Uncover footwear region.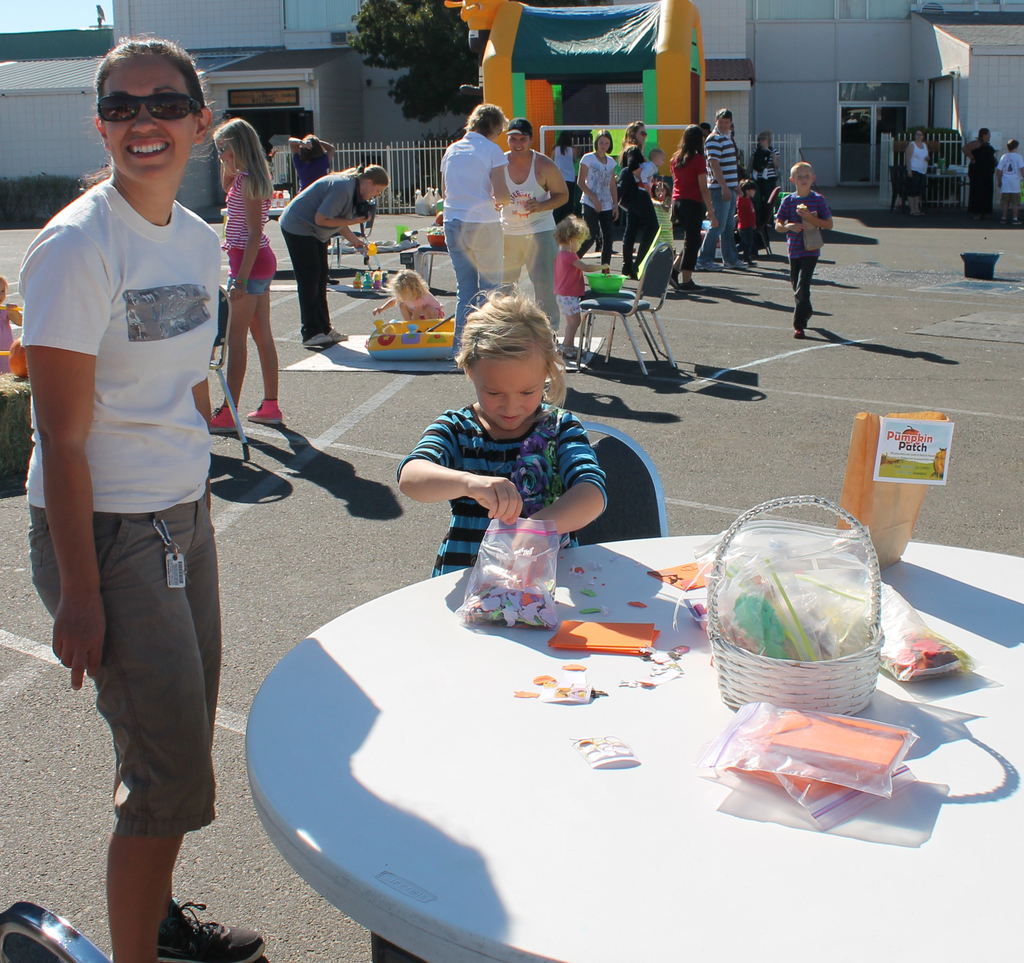
Uncovered: <bbox>692, 259, 721, 272</bbox>.
